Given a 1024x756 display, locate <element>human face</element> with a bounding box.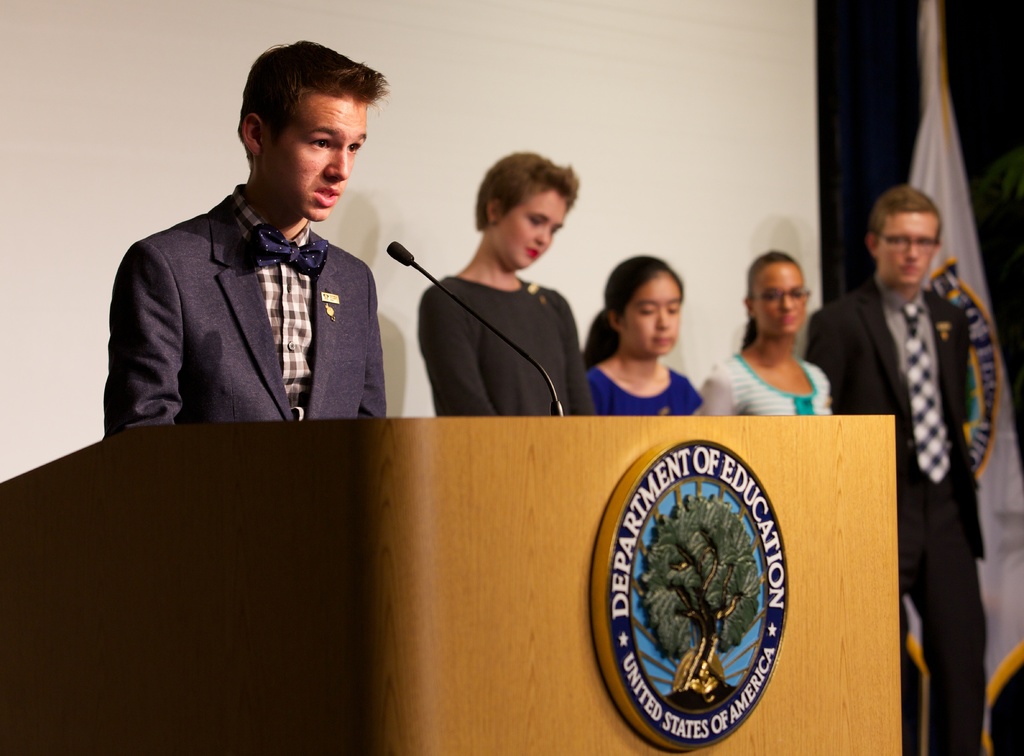
Located: pyautogui.locateOnScreen(758, 262, 806, 332).
